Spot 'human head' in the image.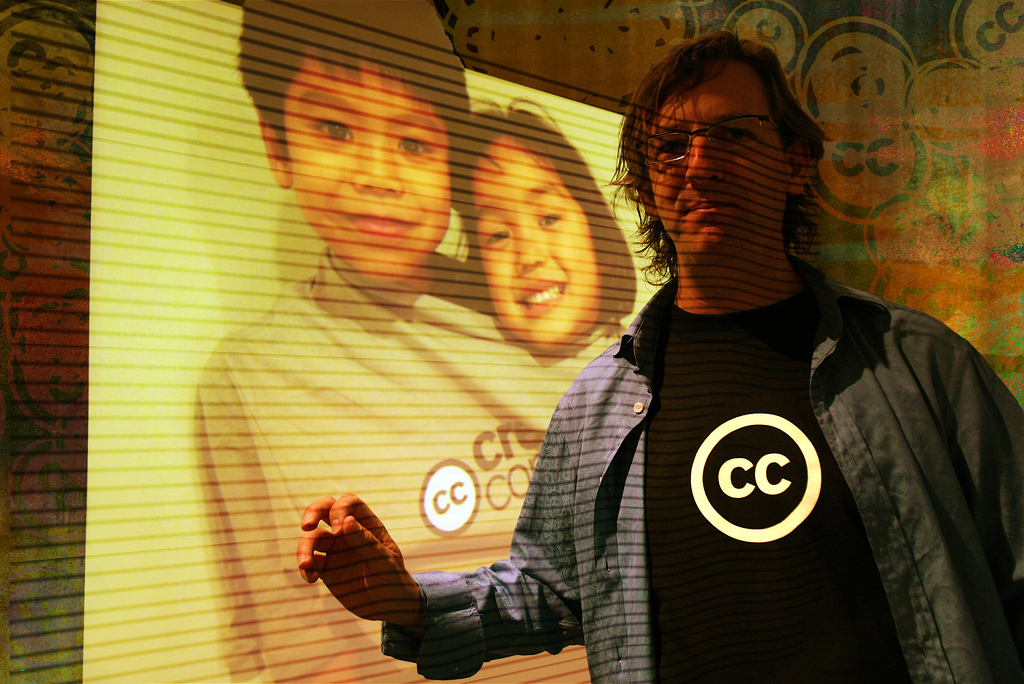
'human head' found at left=618, top=24, right=840, bottom=316.
